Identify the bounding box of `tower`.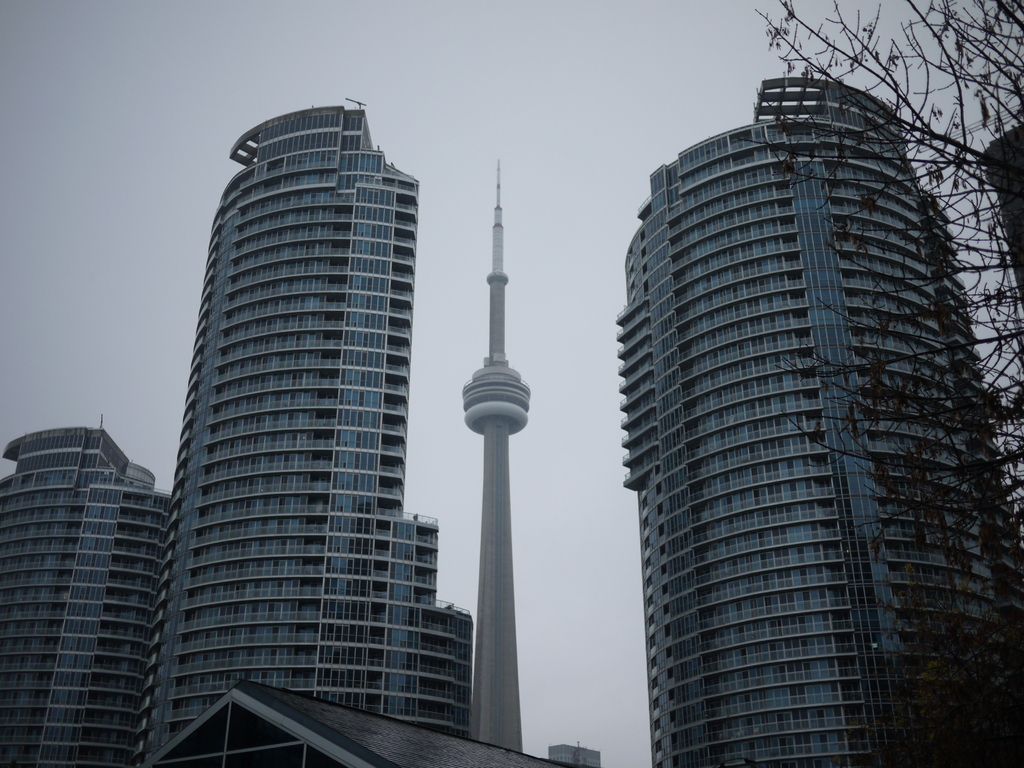
detection(0, 416, 169, 767).
